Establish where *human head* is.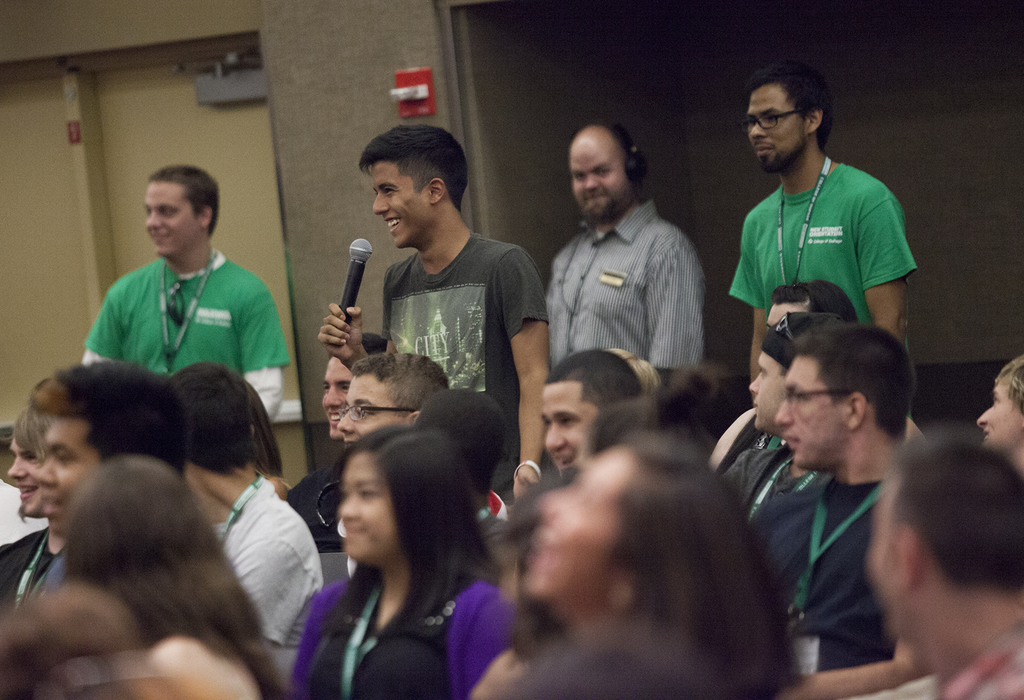
Established at 746/313/850/434.
